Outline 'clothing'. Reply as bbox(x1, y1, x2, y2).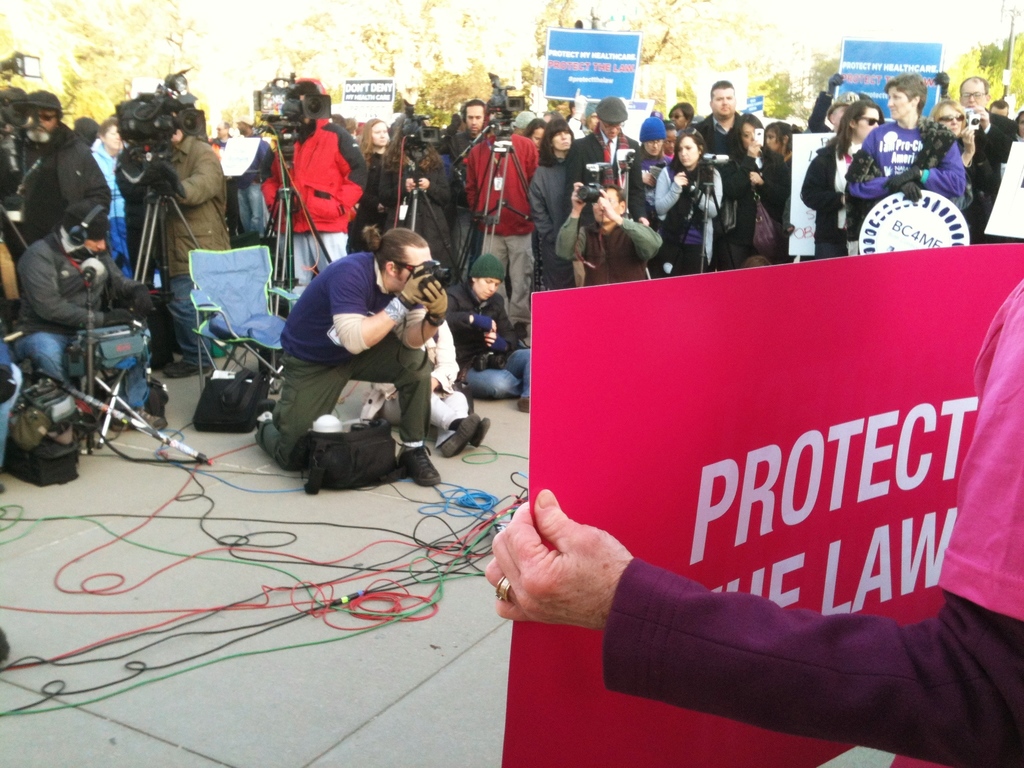
bbox(25, 230, 97, 327).
